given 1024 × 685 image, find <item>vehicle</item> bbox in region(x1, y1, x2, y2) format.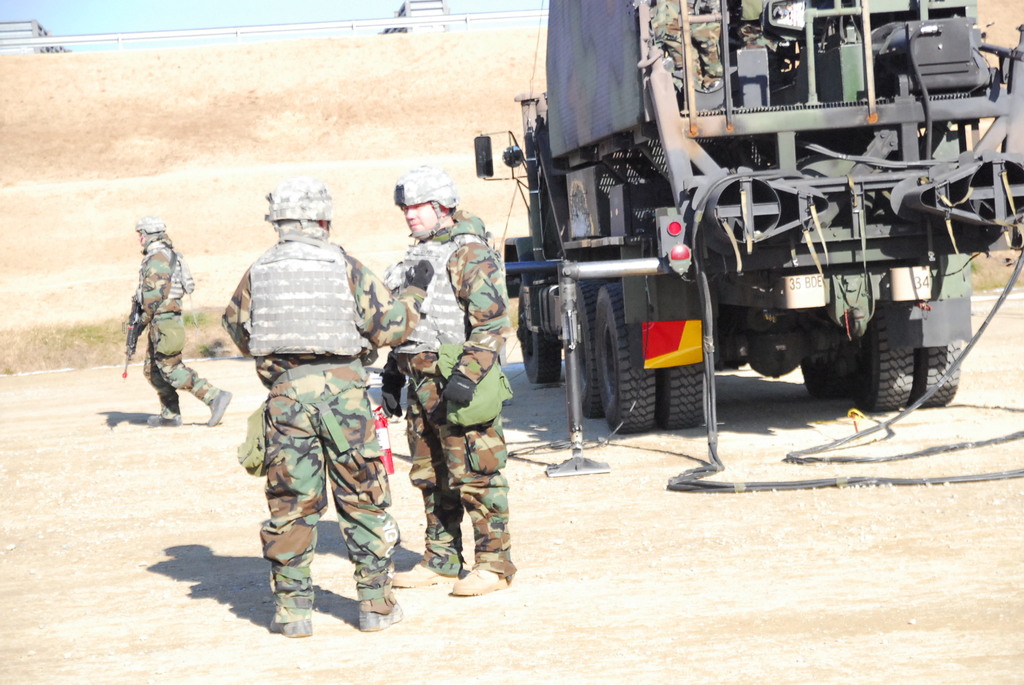
region(536, 42, 1003, 455).
